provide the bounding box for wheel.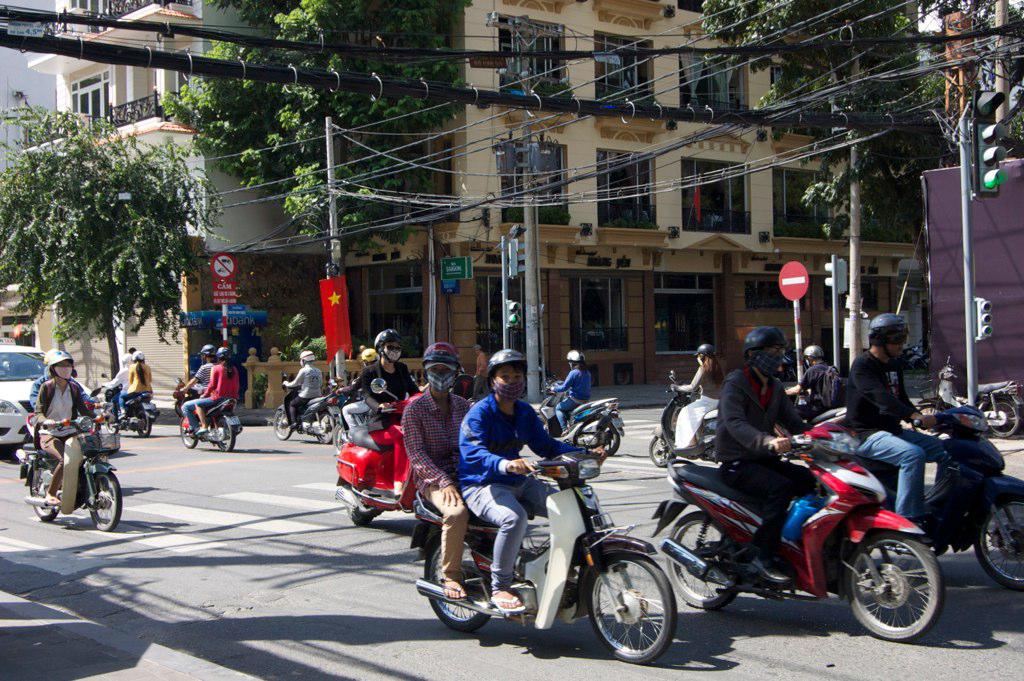
left=273, top=410, right=293, bottom=442.
